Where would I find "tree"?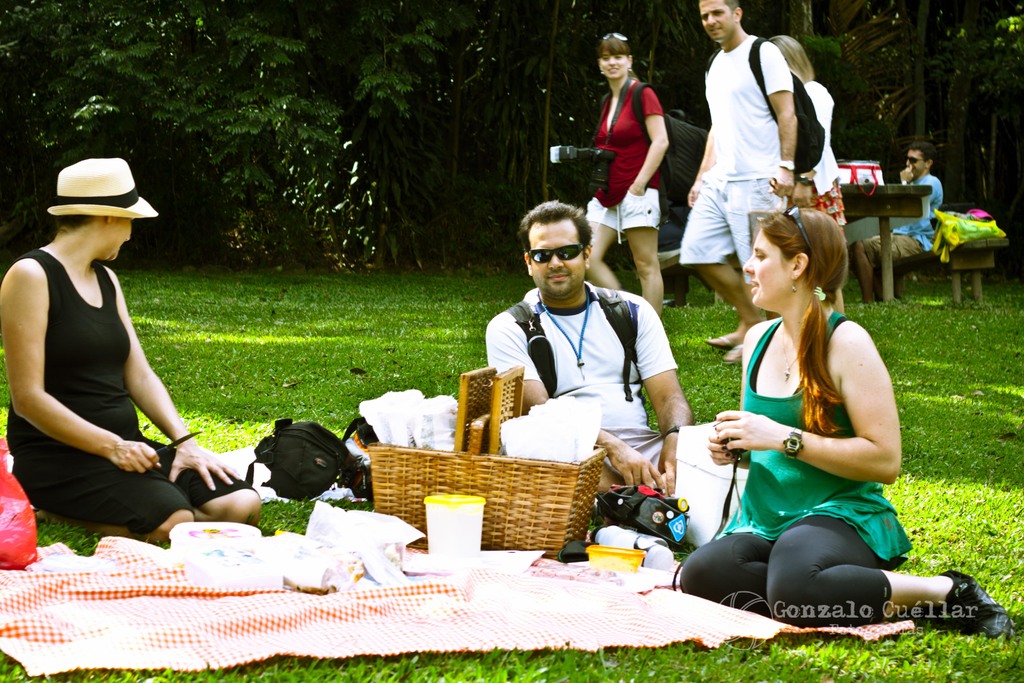
At Rect(937, 0, 1023, 204).
